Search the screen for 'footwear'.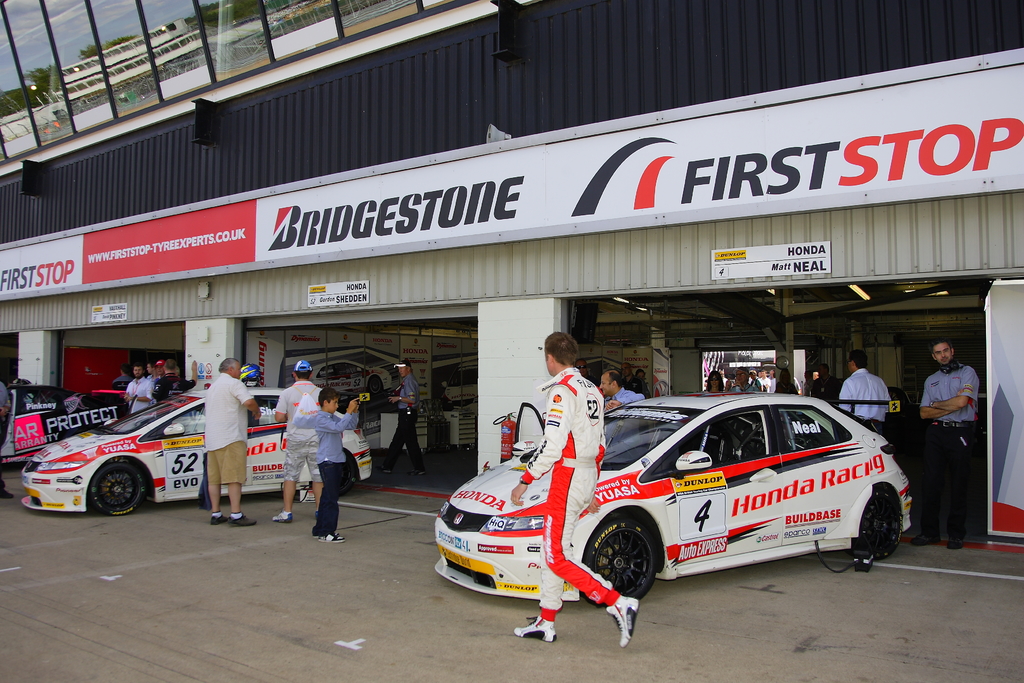
Found at box(312, 527, 348, 542).
